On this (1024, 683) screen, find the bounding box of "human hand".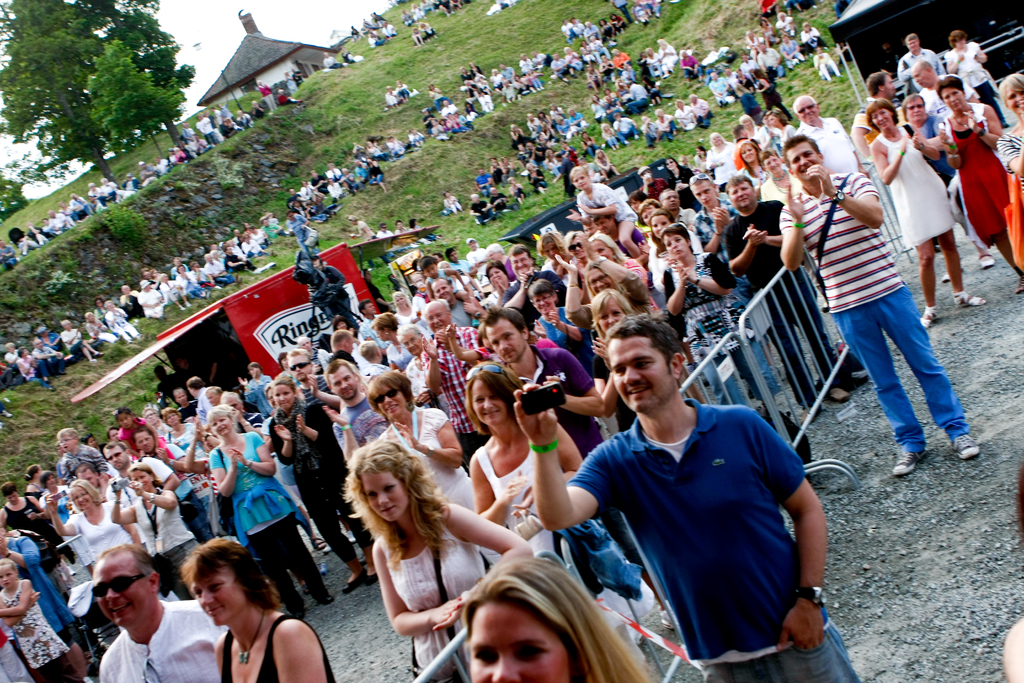
Bounding box: (10,530,21,539).
